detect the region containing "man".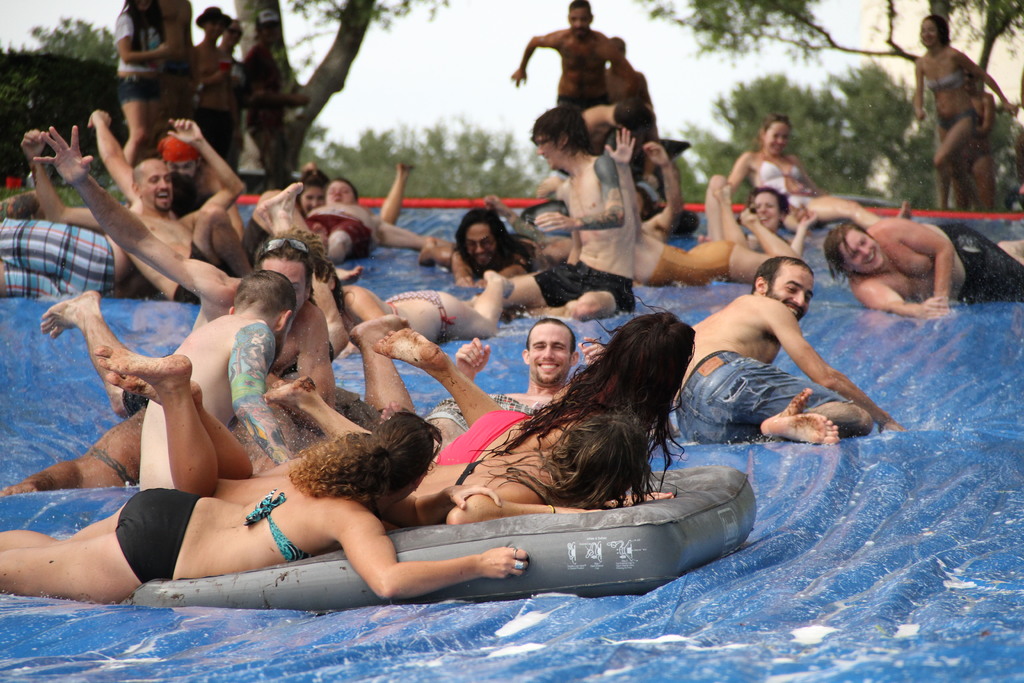
pyautogui.locateOnScreen(686, 245, 888, 457).
